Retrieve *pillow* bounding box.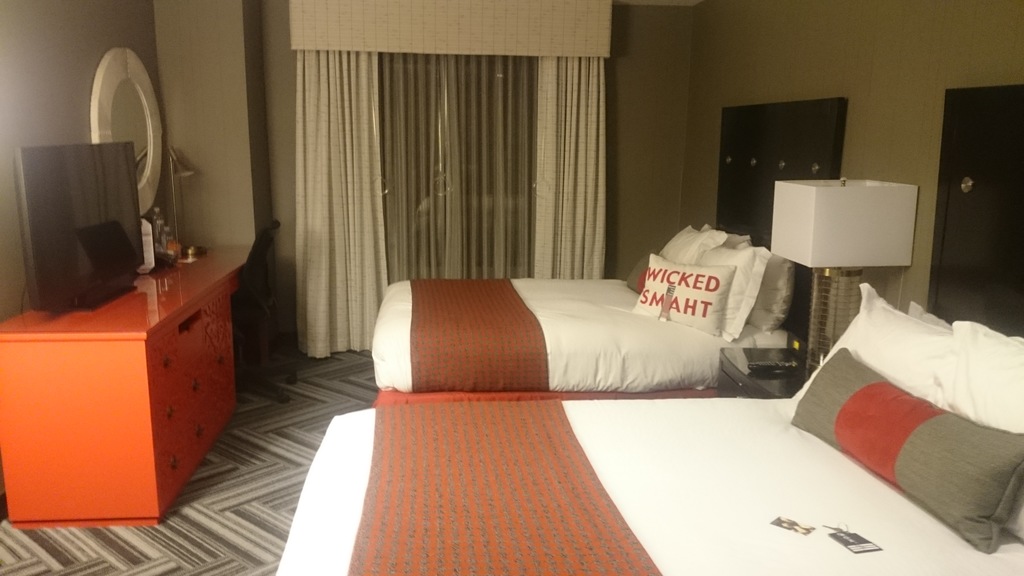
Bounding box: [899,303,947,336].
